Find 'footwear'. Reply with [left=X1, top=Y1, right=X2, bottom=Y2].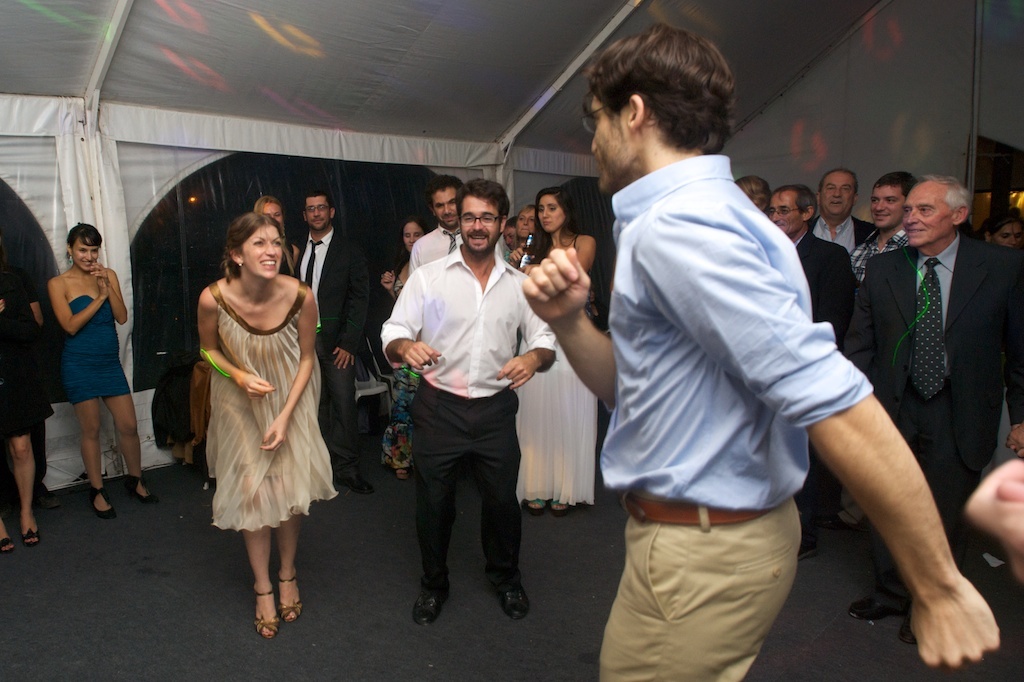
[left=20, top=529, right=41, bottom=547].
